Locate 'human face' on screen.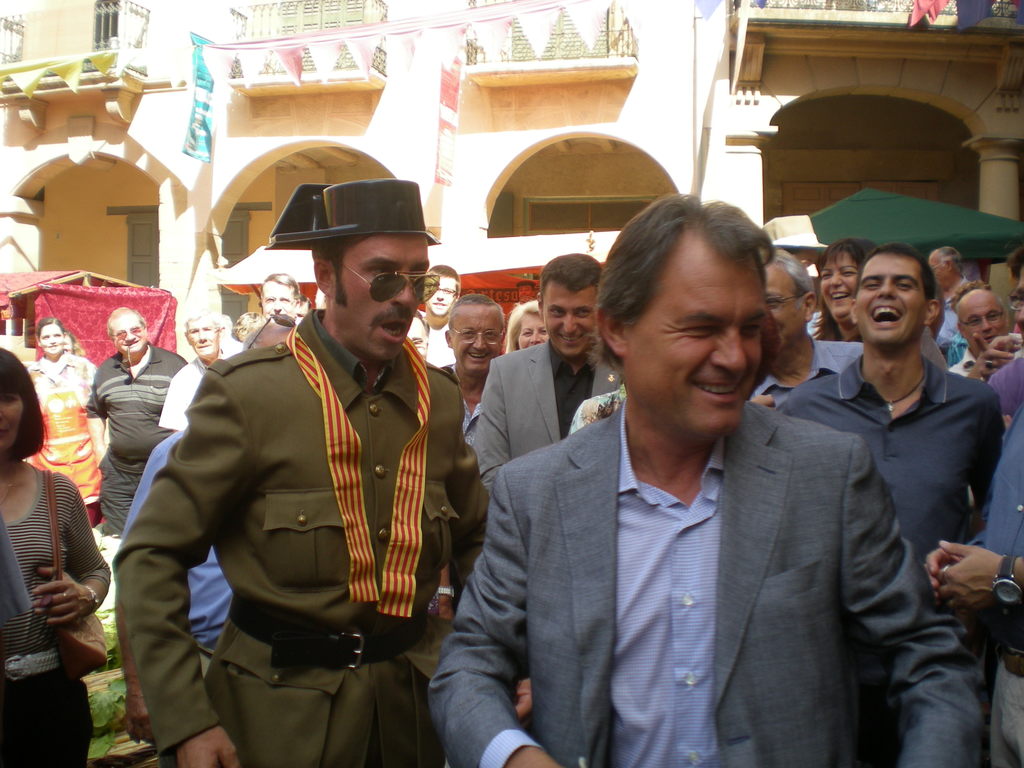
On screen at region(260, 283, 292, 317).
